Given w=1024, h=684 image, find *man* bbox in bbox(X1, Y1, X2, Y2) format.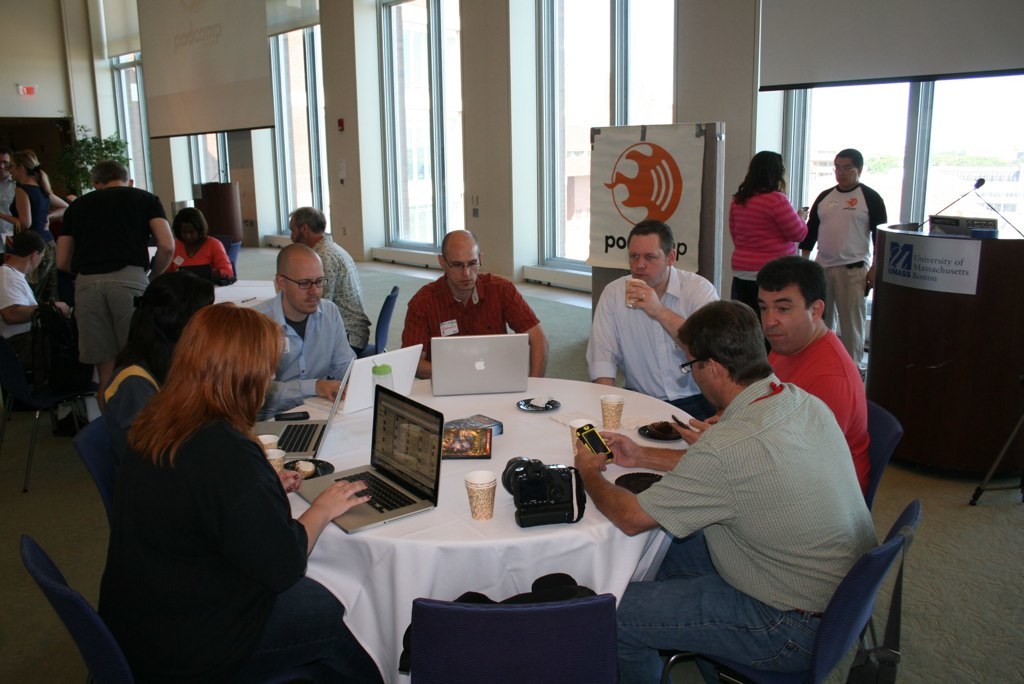
bbox(247, 245, 358, 406).
